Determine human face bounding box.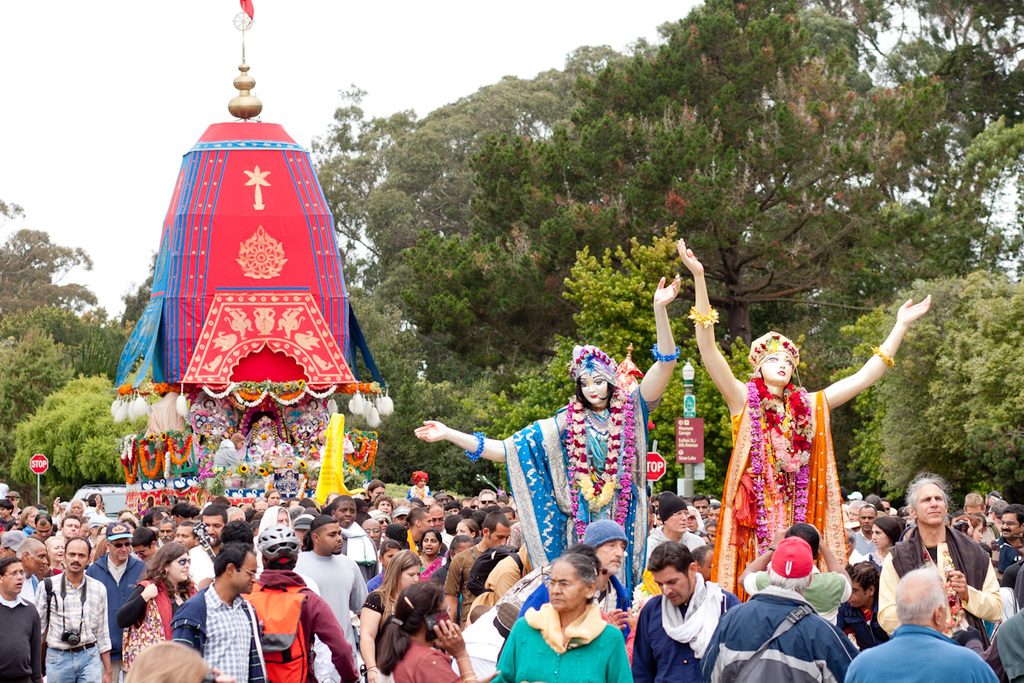
Determined: x1=858 y1=506 x2=876 y2=528.
